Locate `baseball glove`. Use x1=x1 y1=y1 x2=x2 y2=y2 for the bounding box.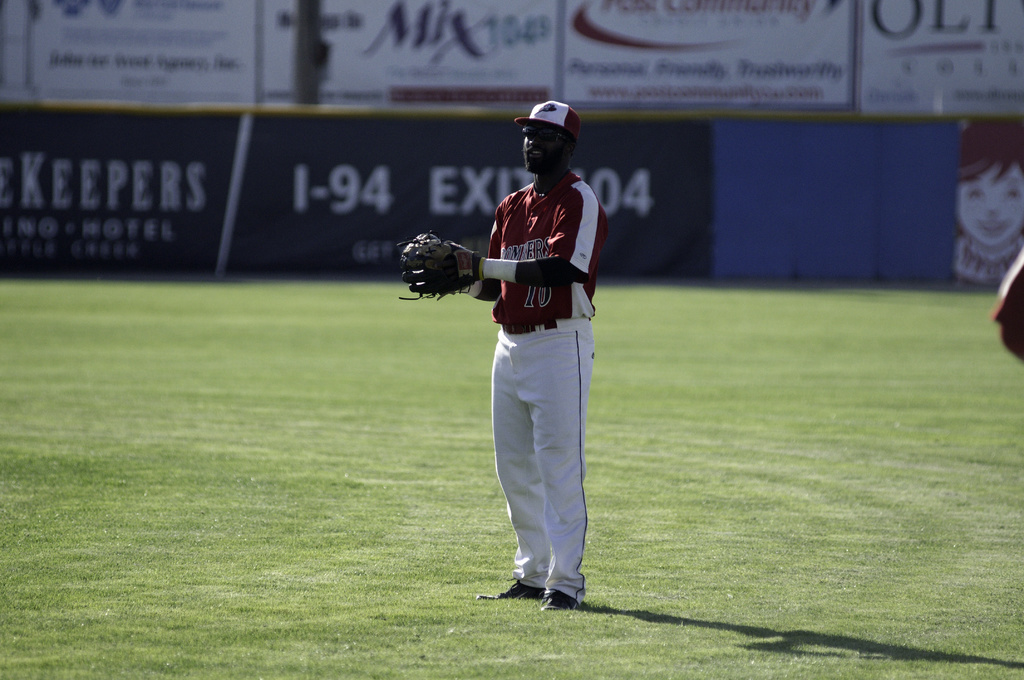
x1=396 y1=221 x2=482 y2=298.
